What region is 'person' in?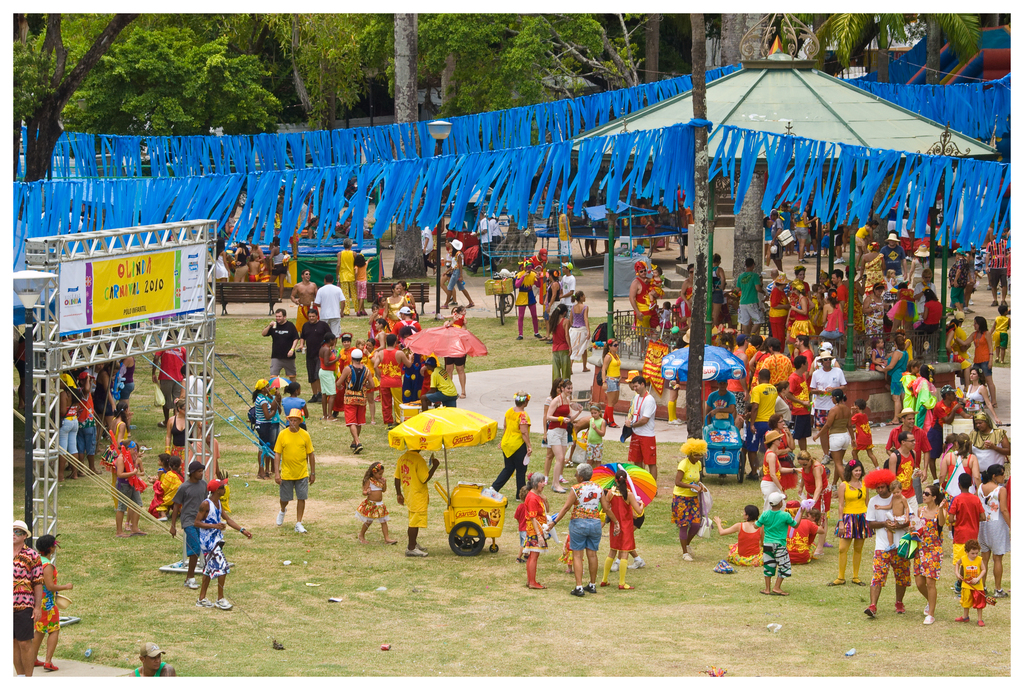
x1=793, y1=446, x2=829, y2=523.
